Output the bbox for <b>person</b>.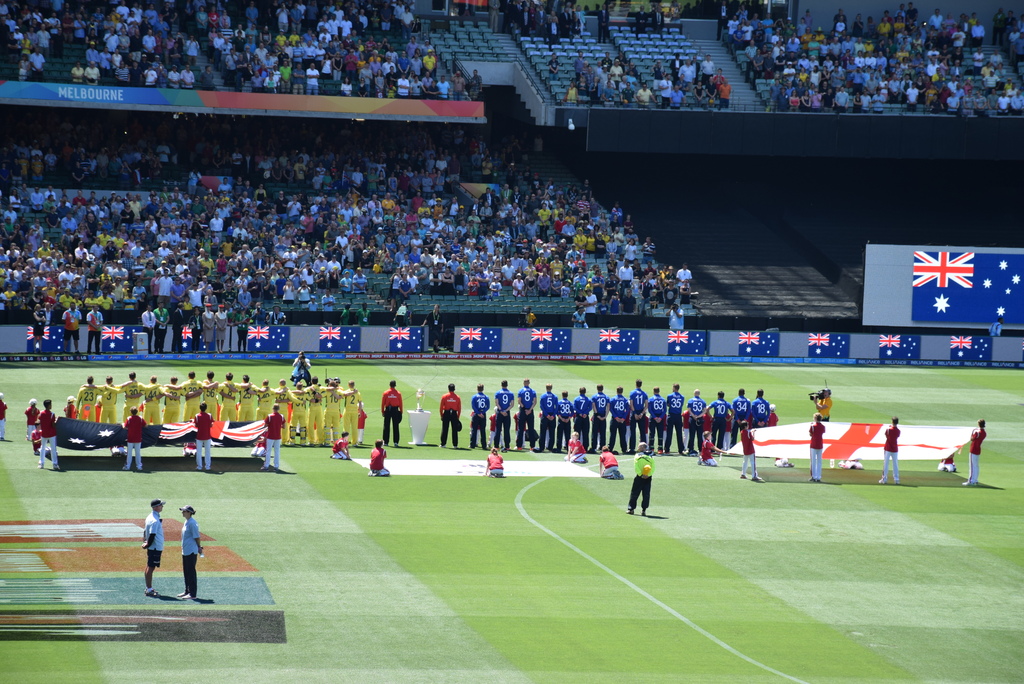
x1=28, y1=424, x2=47, y2=456.
